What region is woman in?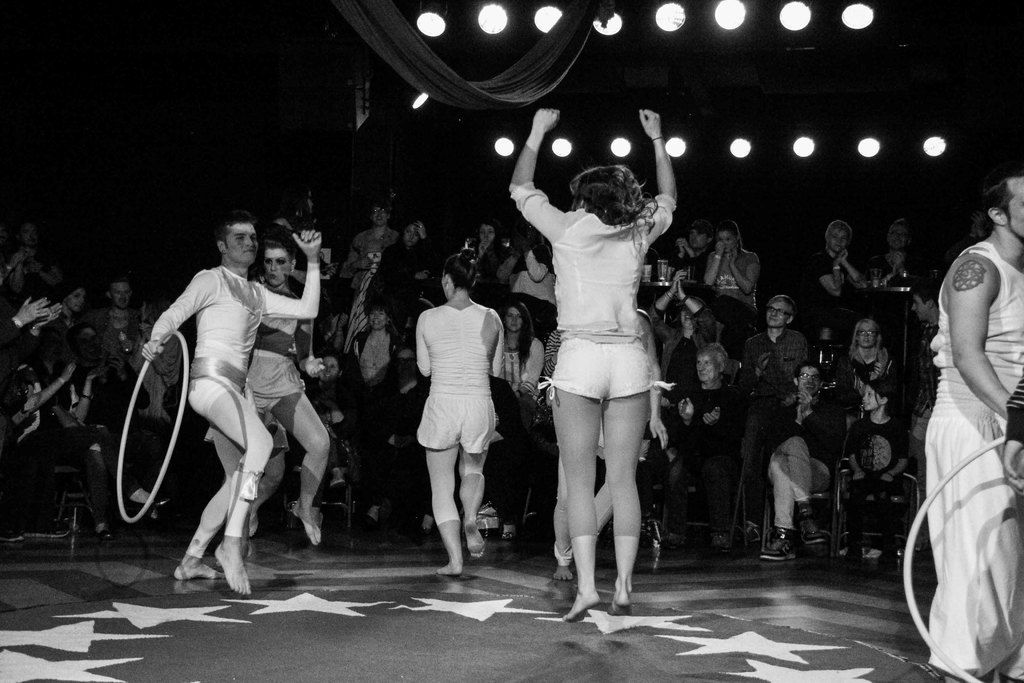
l=405, t=247, r=508, b=588.
